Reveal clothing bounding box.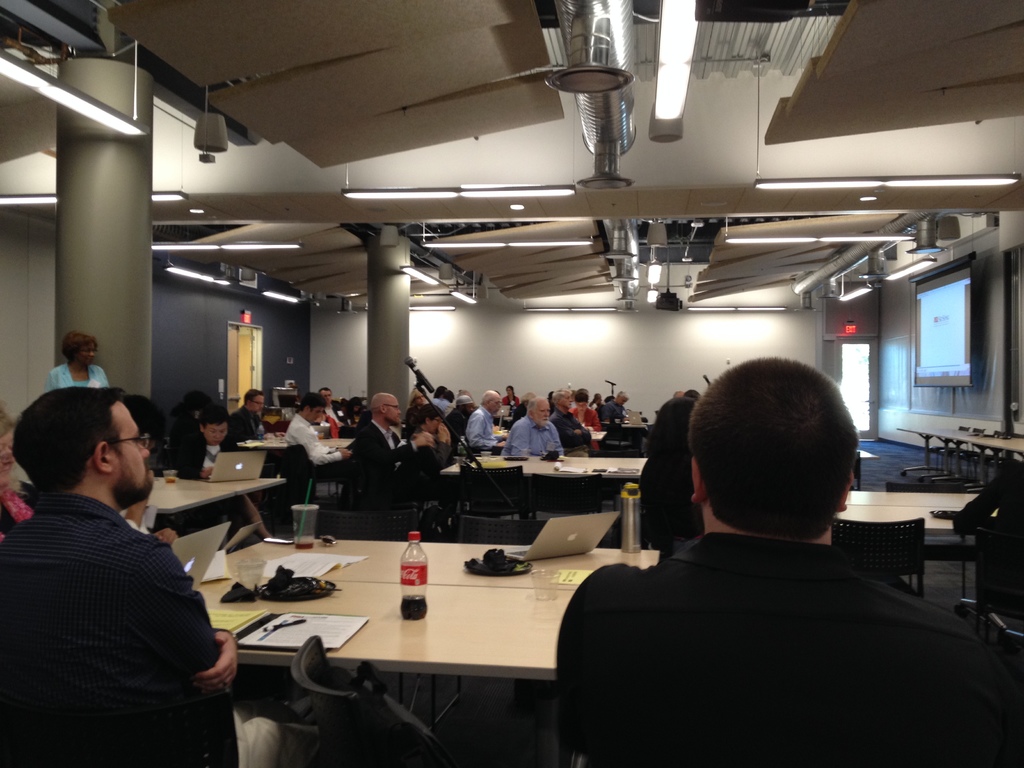
Revealed: select_region(413, 426, 460, 471).
